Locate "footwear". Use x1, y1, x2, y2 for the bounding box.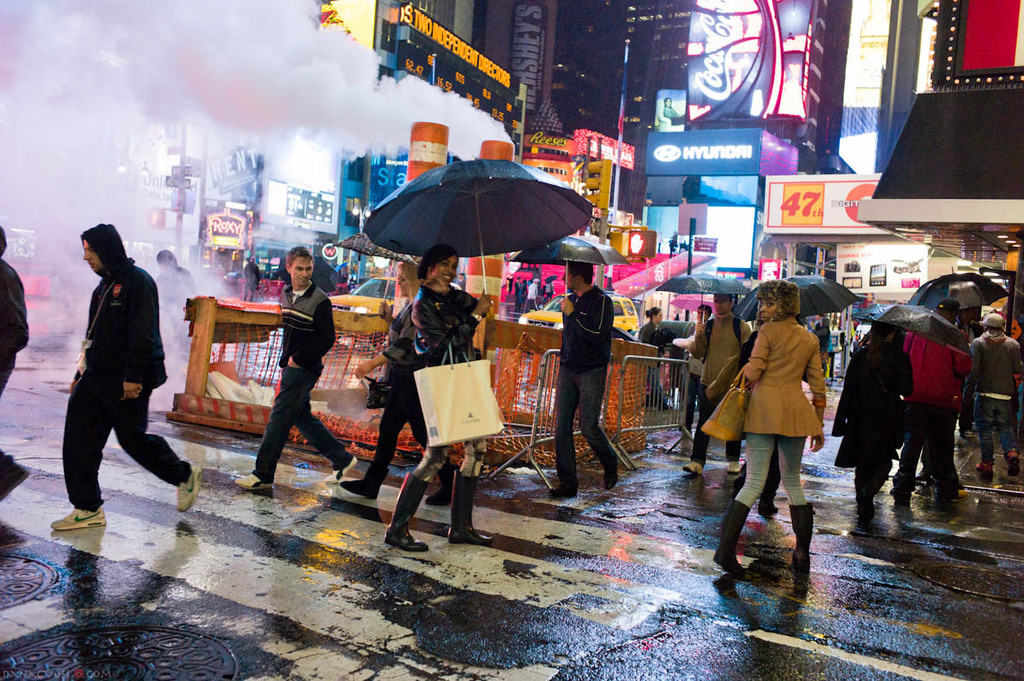
329, 454, 361, 480.
